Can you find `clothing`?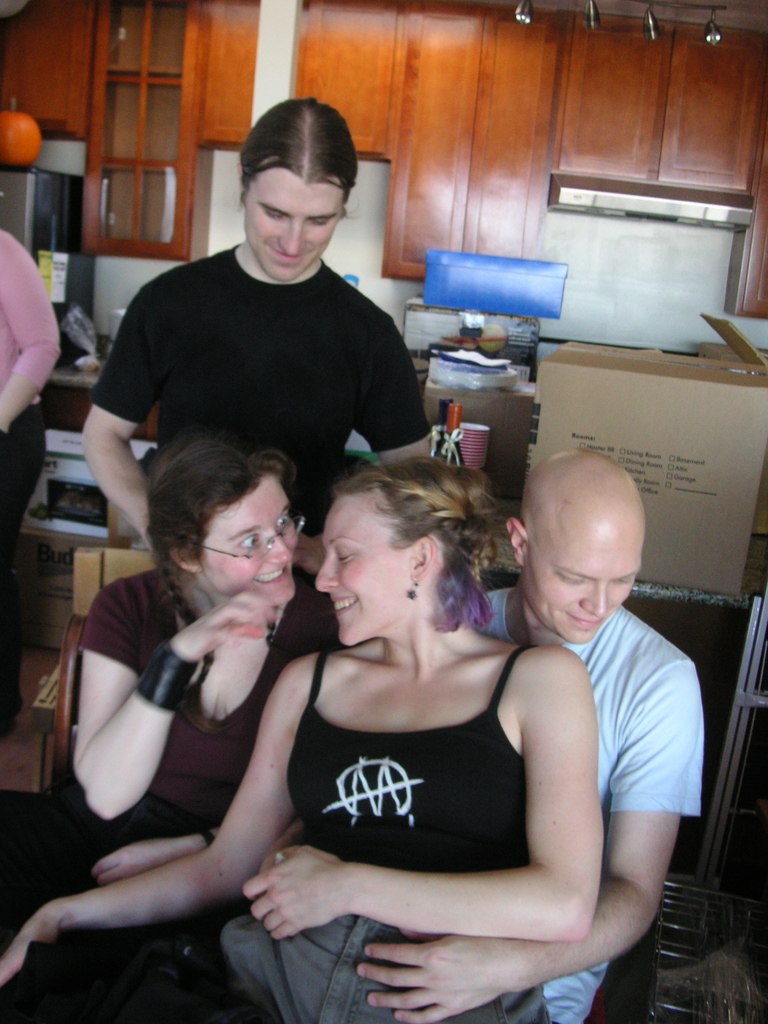
Yes, bounding box: bbox=(205, 637, 555, 1022).
